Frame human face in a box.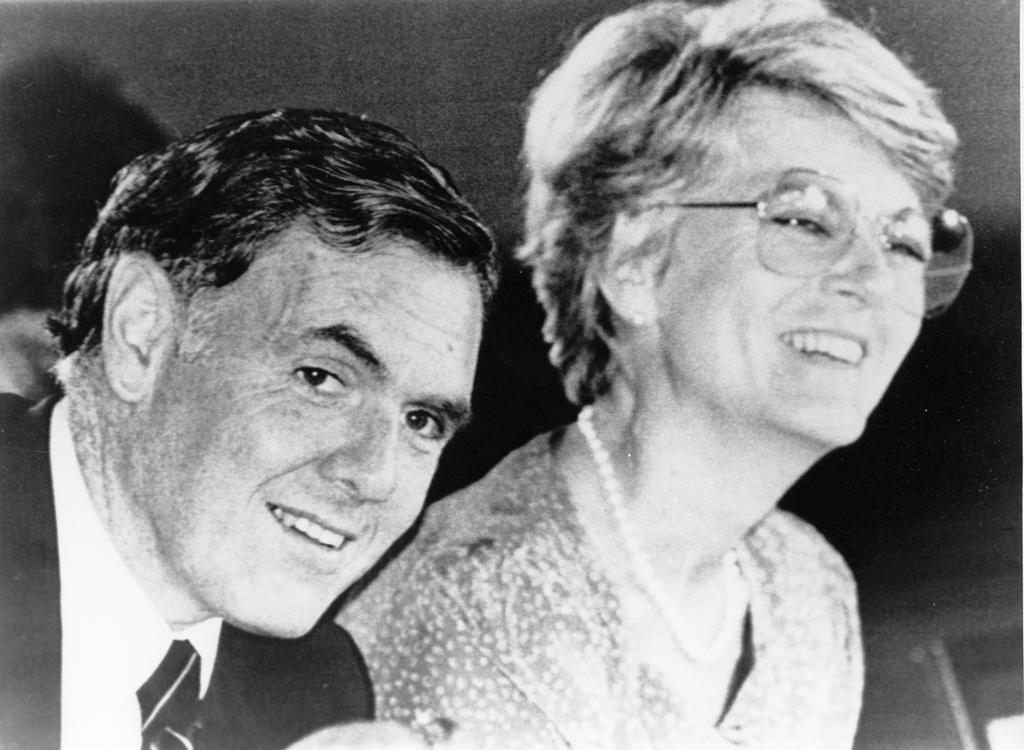
[x1=157, y1=235, x2=468, y2=630].
